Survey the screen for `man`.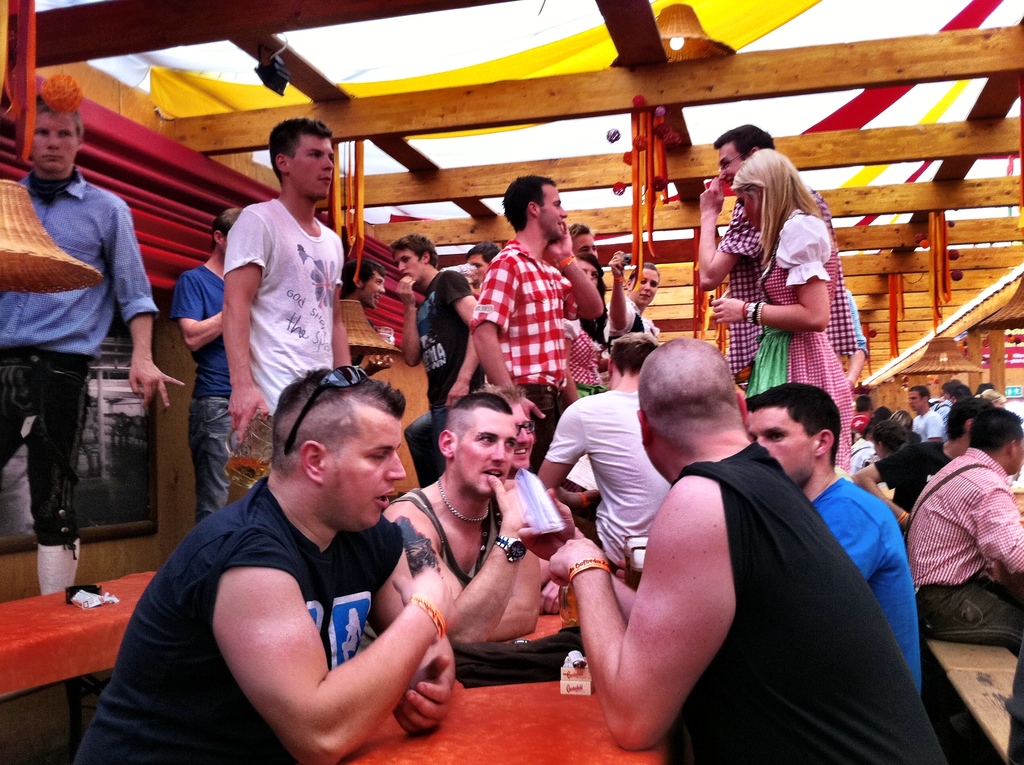
Survey found: 980 385 1013 412.
